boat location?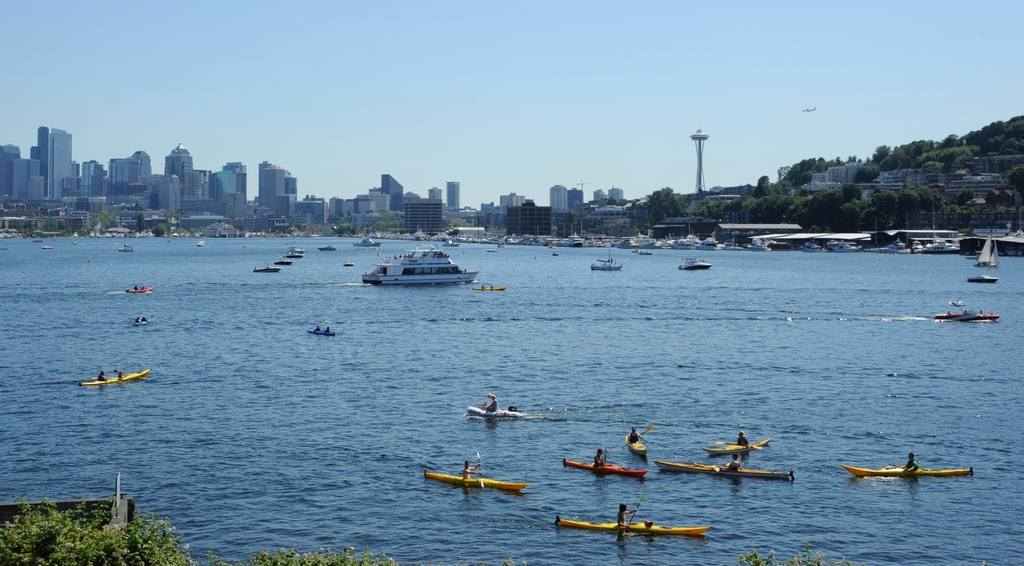
x1=356 y1=245 x2=479 y2=291
